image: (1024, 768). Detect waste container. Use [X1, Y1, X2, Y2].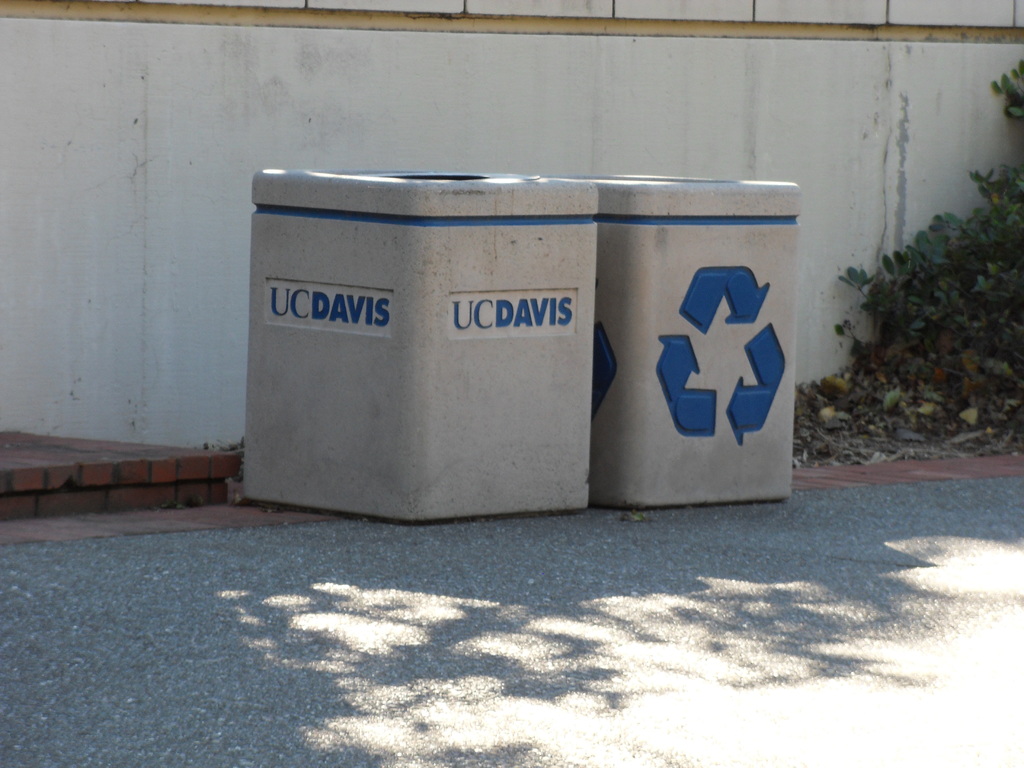
[544, 172, 796, 512].
